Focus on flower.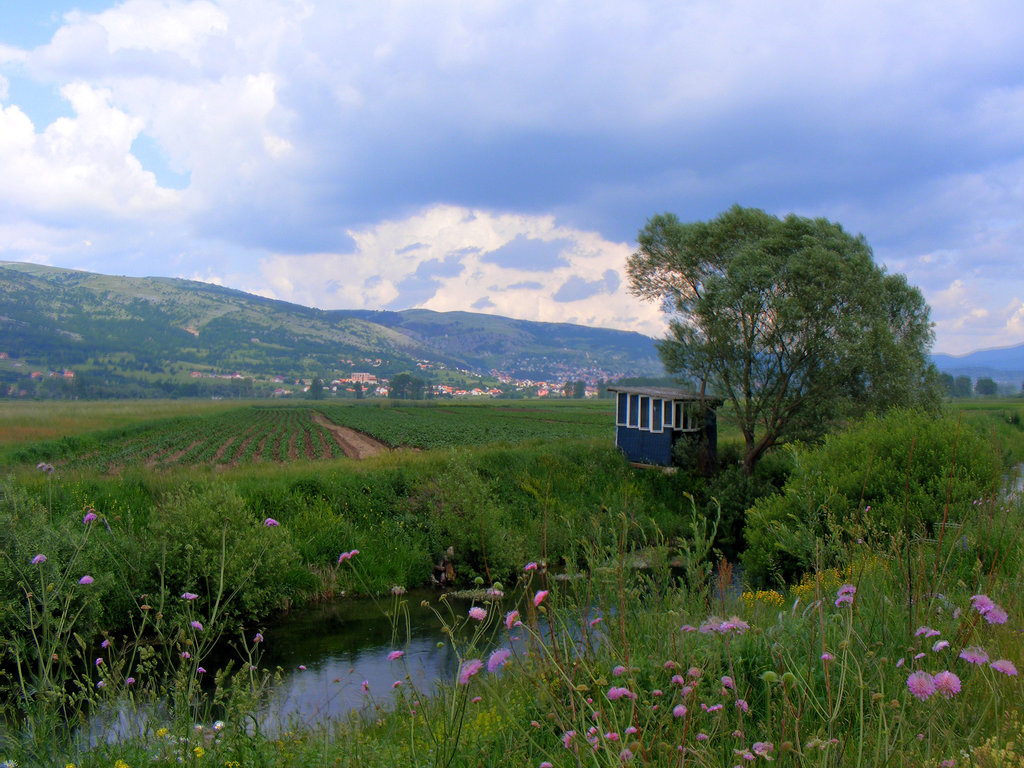
Focused at BBox(931, 639, 949, 656).
